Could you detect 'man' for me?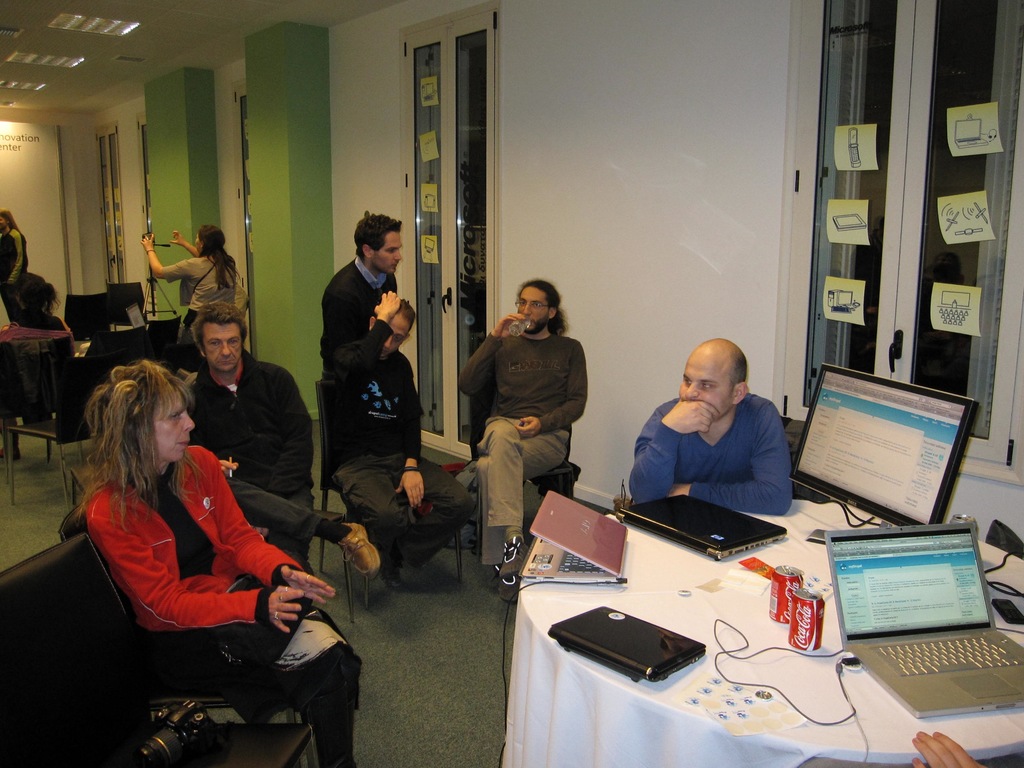
Detection result: bbox(181, 296, 384, 585).
